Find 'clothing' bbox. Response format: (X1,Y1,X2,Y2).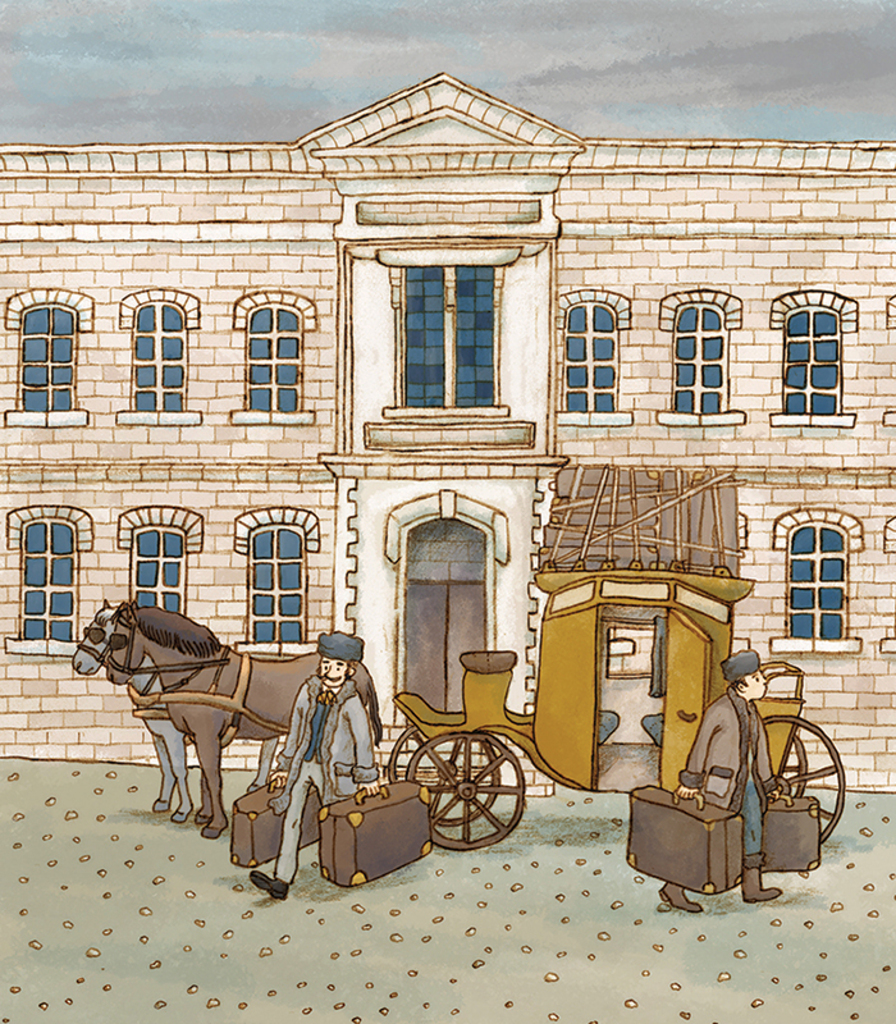
(279,682,387,886).
